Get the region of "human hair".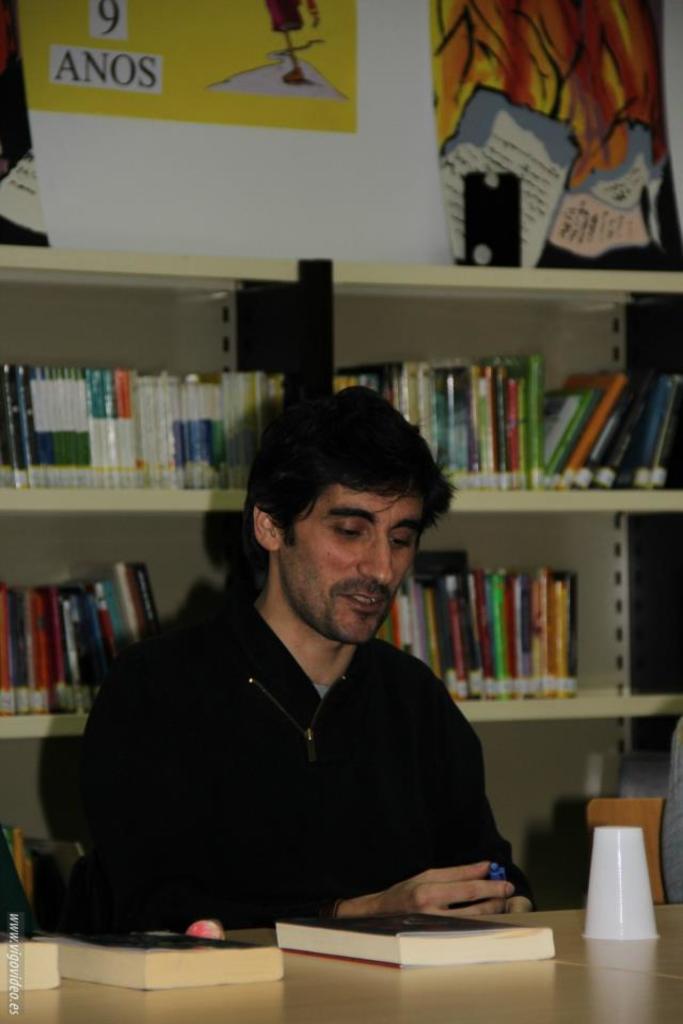
(x1=242, y1=386, x2=458, y2=590).
